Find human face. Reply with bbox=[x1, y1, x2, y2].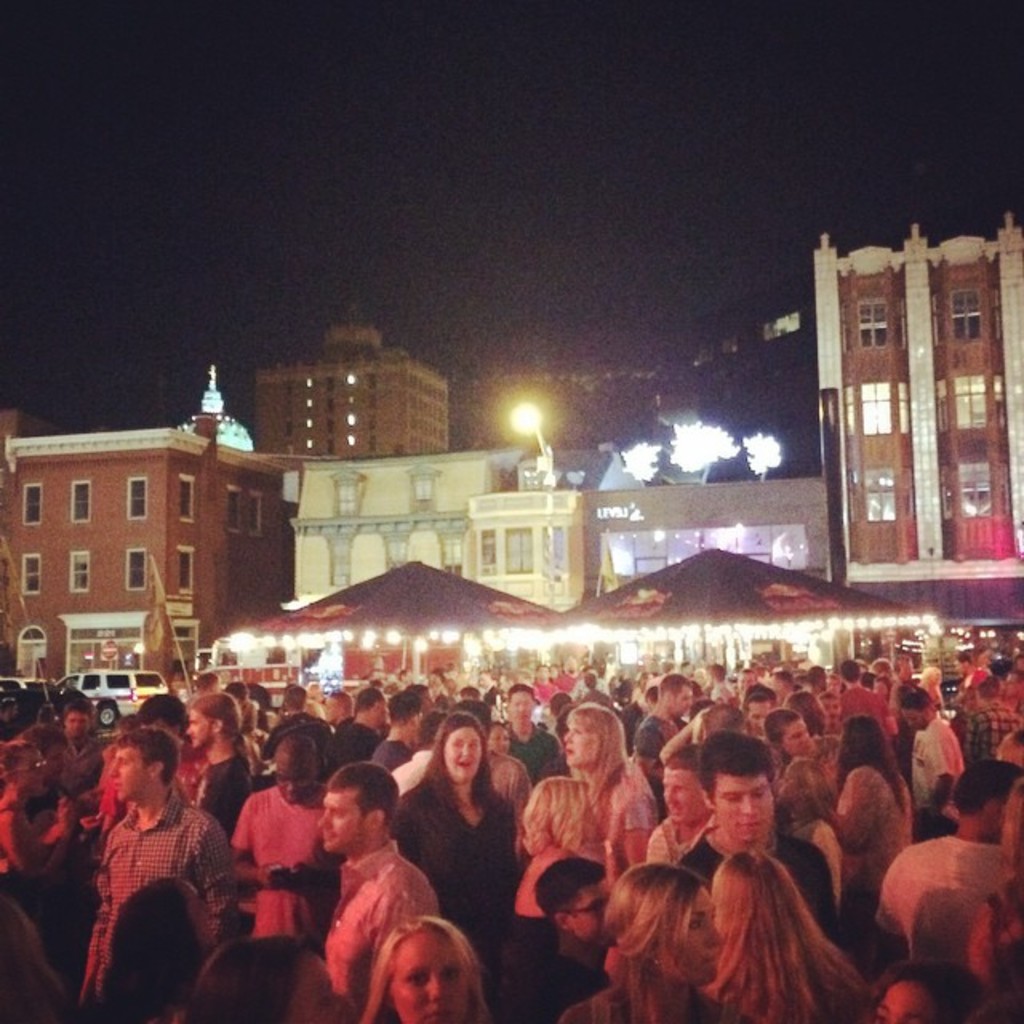
bbox=[531, 669, 557, 683].
